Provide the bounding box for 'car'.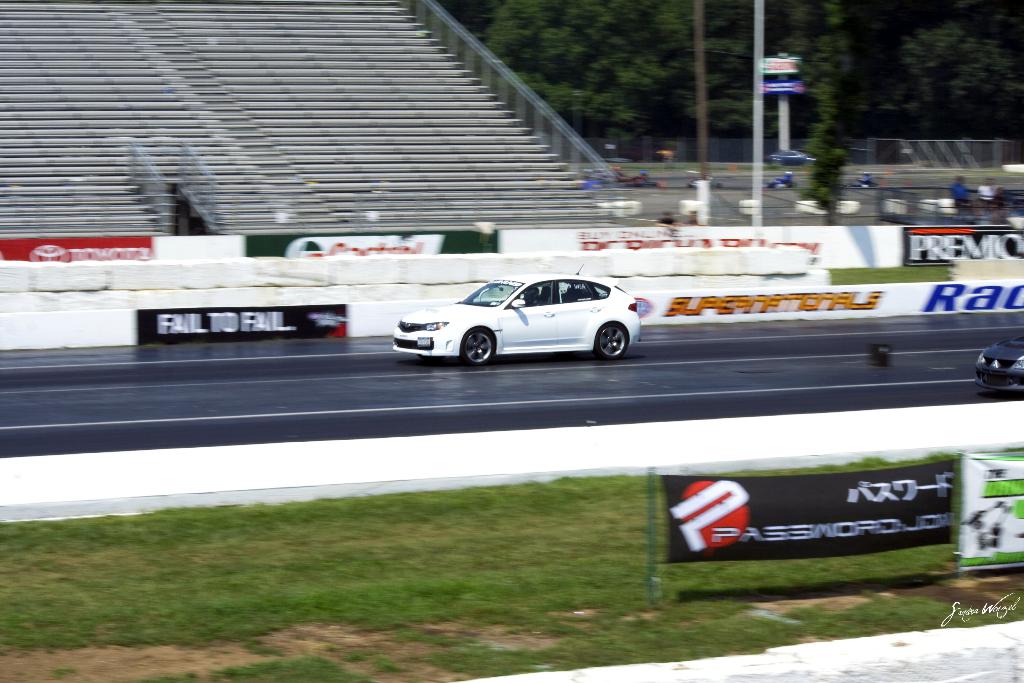
392:265:642:369.
